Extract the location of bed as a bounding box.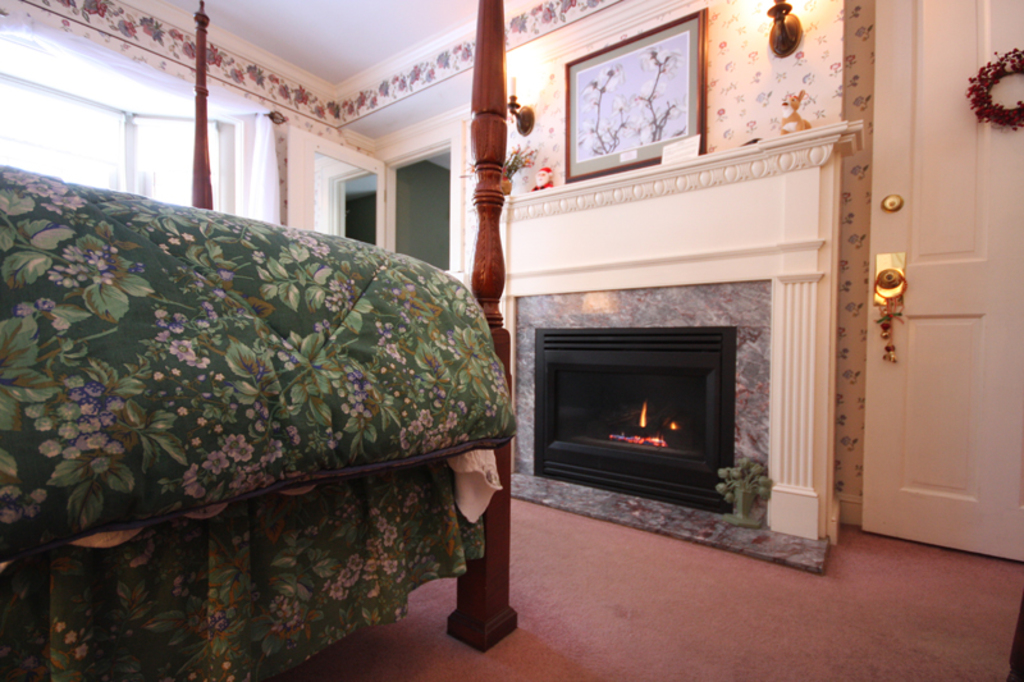
bbox=[0, 0, 503, 679].
